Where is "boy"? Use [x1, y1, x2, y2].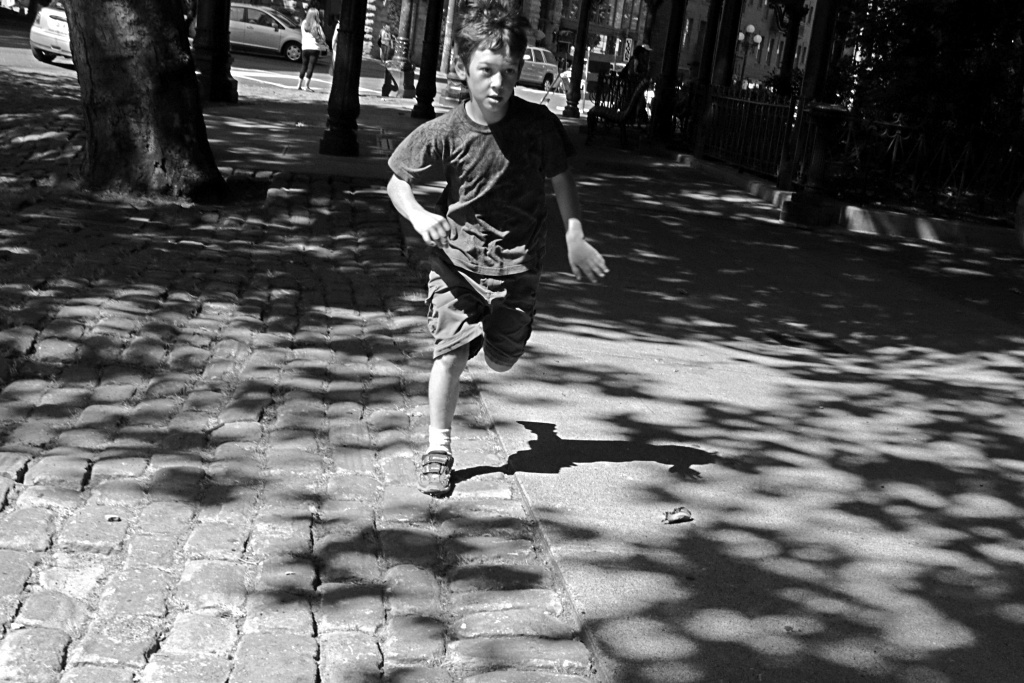
[385, 13, 608, 492].
